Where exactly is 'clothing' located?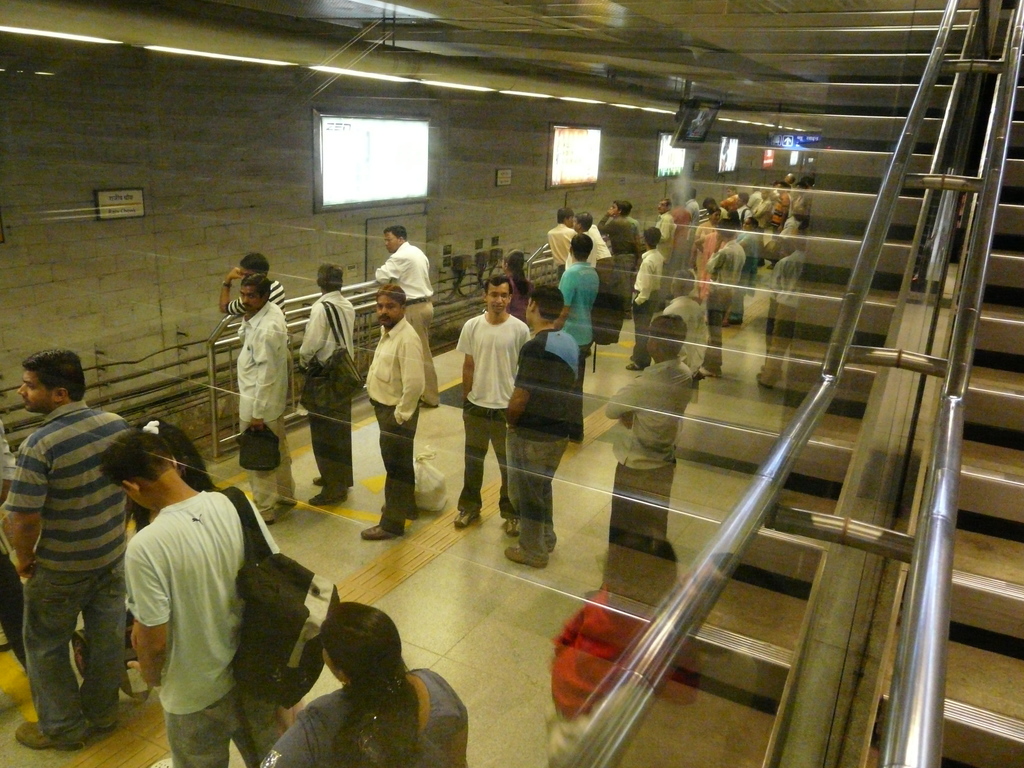
Its bounding box is region(225, 278, 292, 342).
